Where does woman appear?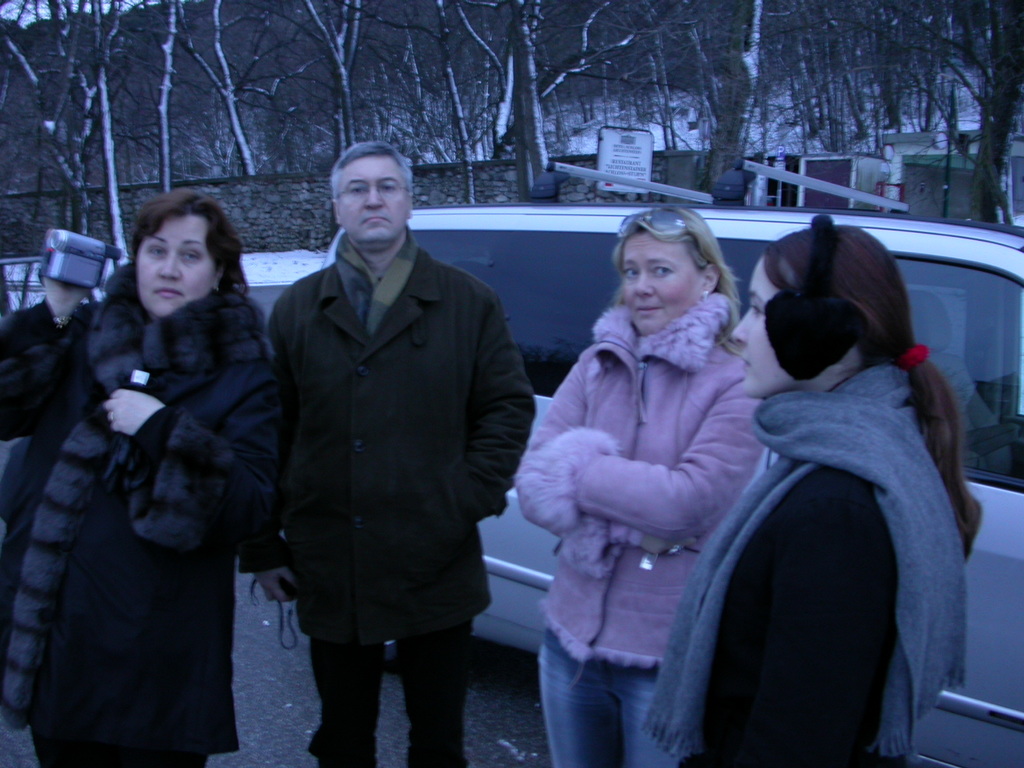
Appears at bbox(0, 190, 286, 767).
